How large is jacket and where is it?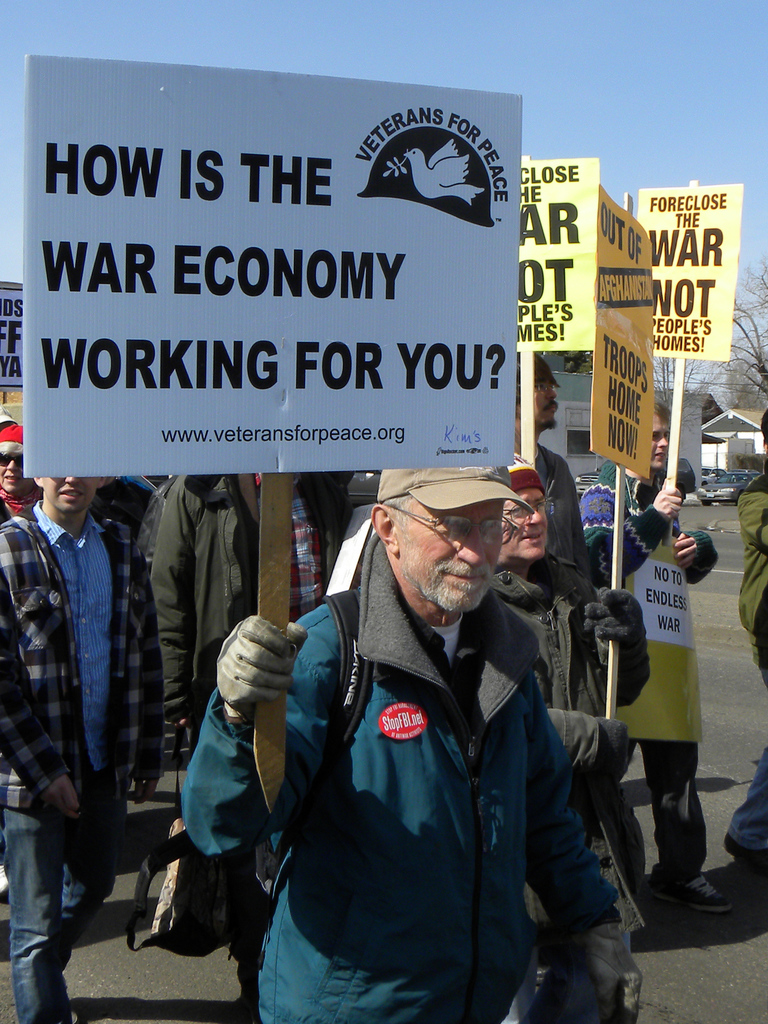
Bounding box: (150,470,252,705).
